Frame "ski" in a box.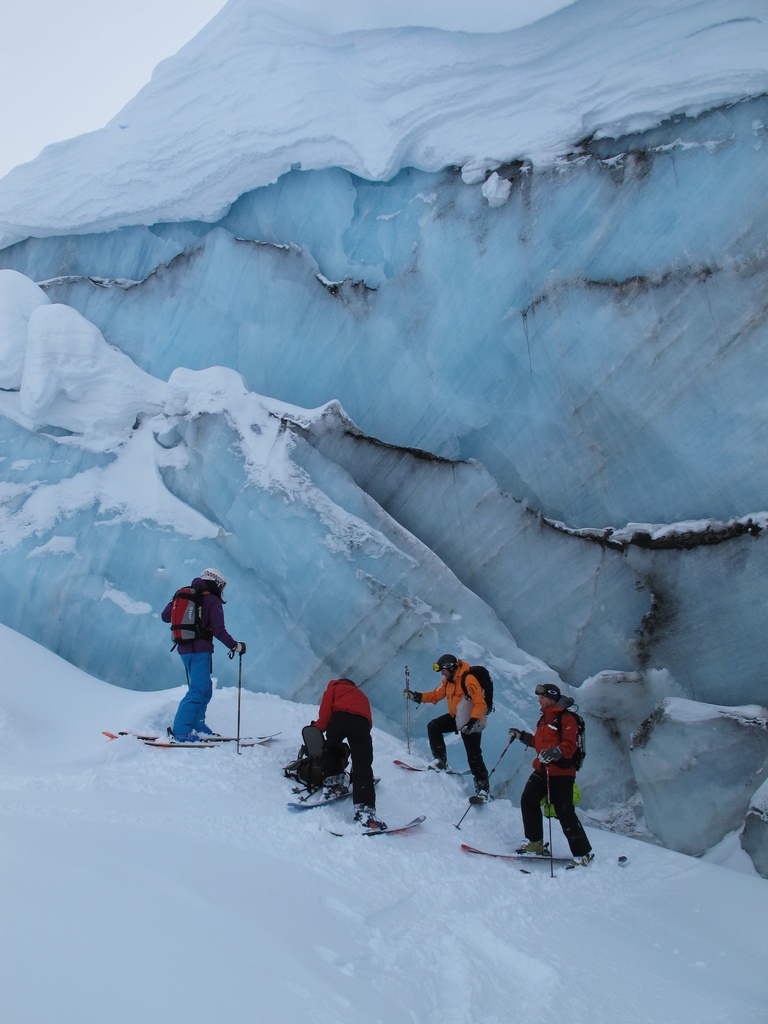
106,702,237,768.
